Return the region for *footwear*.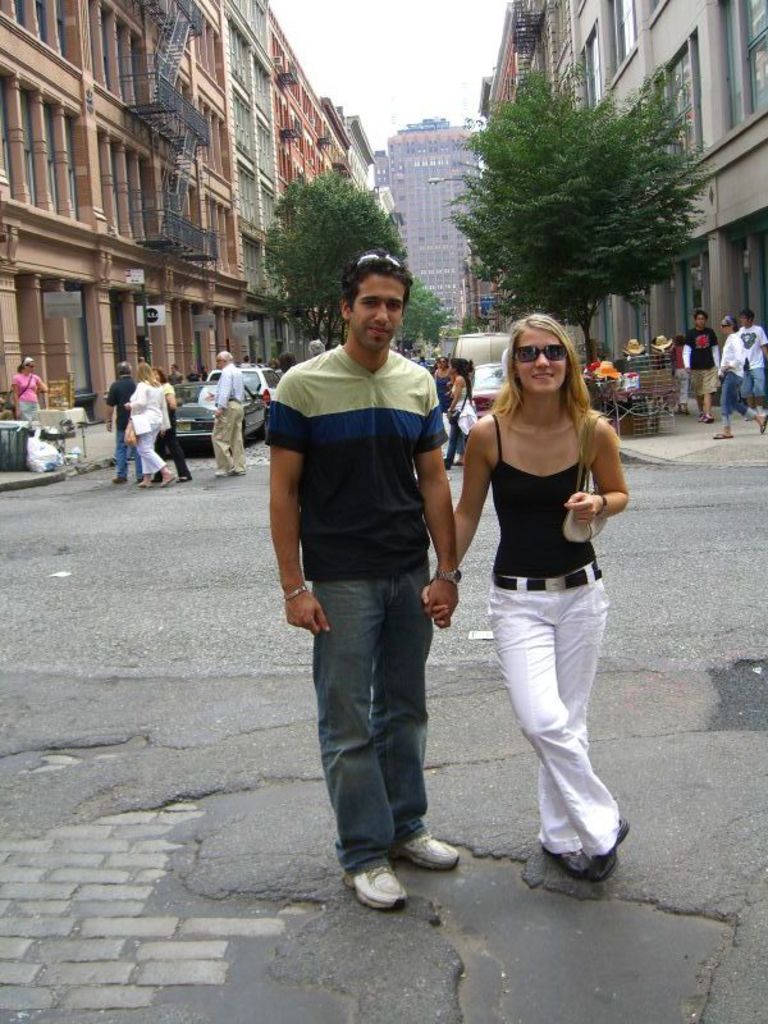
[left=161, top=476, right=173, bottom=485].
